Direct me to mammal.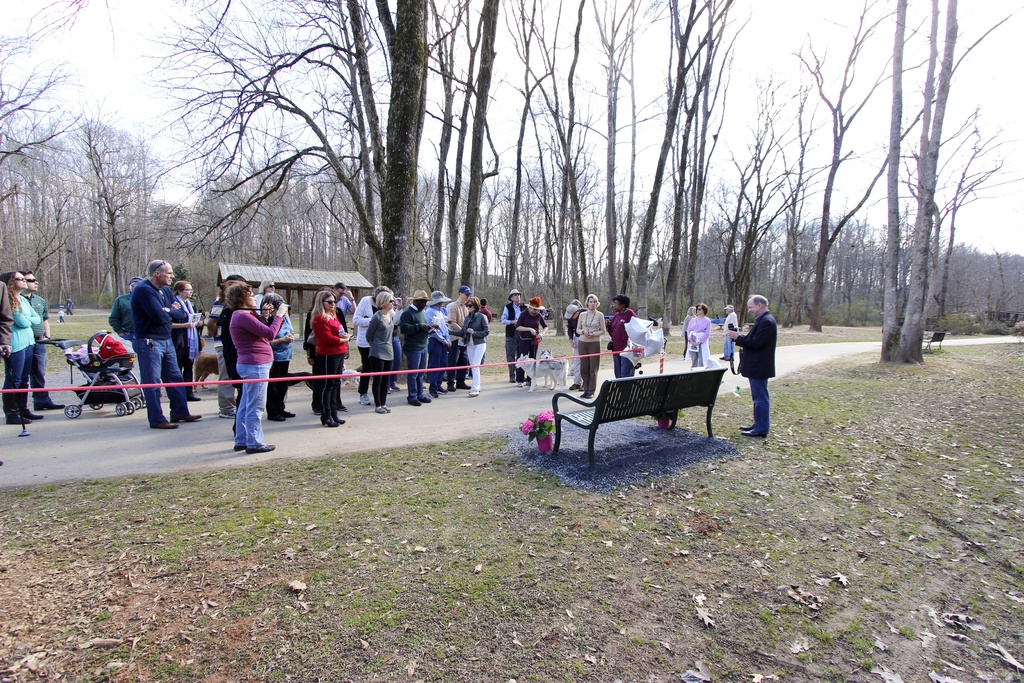
Direction: <box>168,281,206,402</box>.
